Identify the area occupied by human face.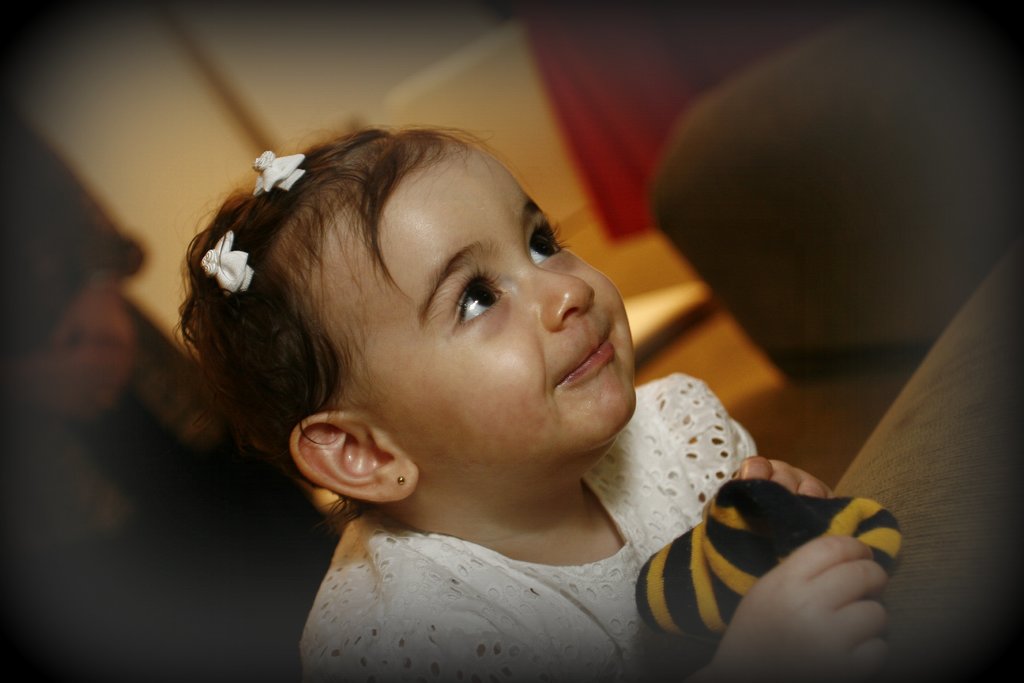
Area: BBox(291, 138, 636, 507).
